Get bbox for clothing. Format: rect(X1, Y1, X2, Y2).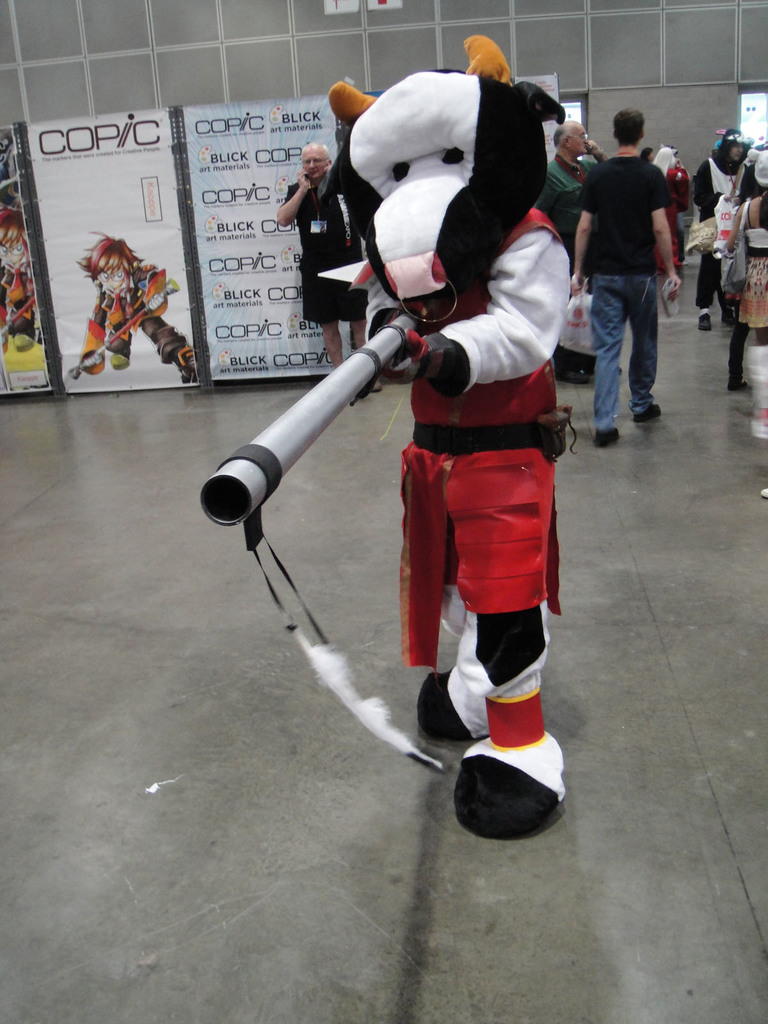
rect(577, 153, 668, 431).
